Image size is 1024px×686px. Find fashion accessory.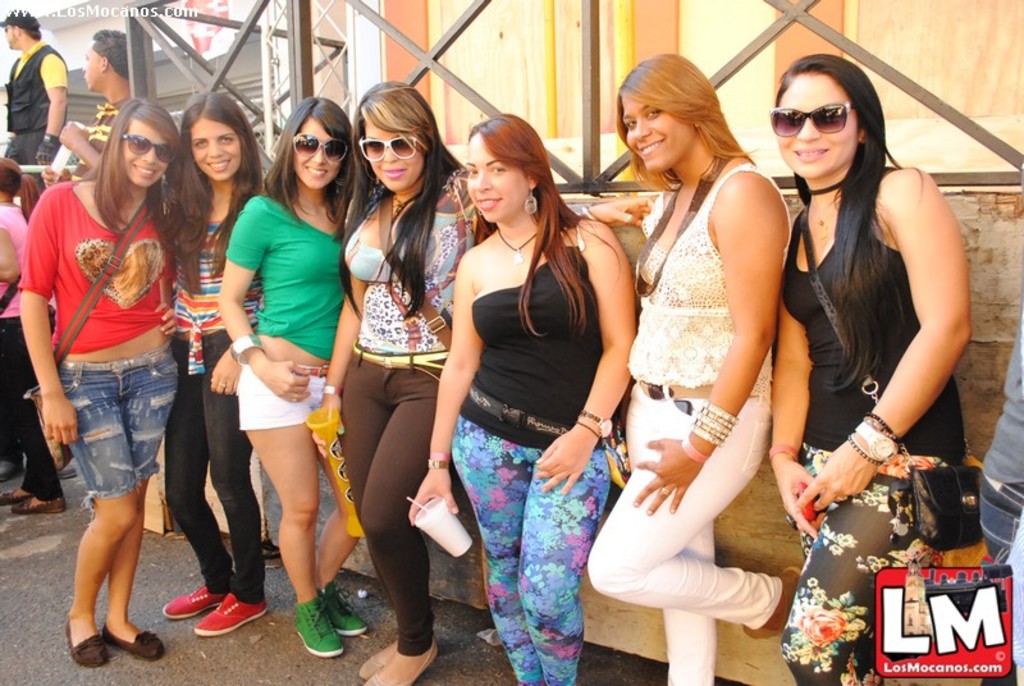
BBox(357, 344, 451, 370).
